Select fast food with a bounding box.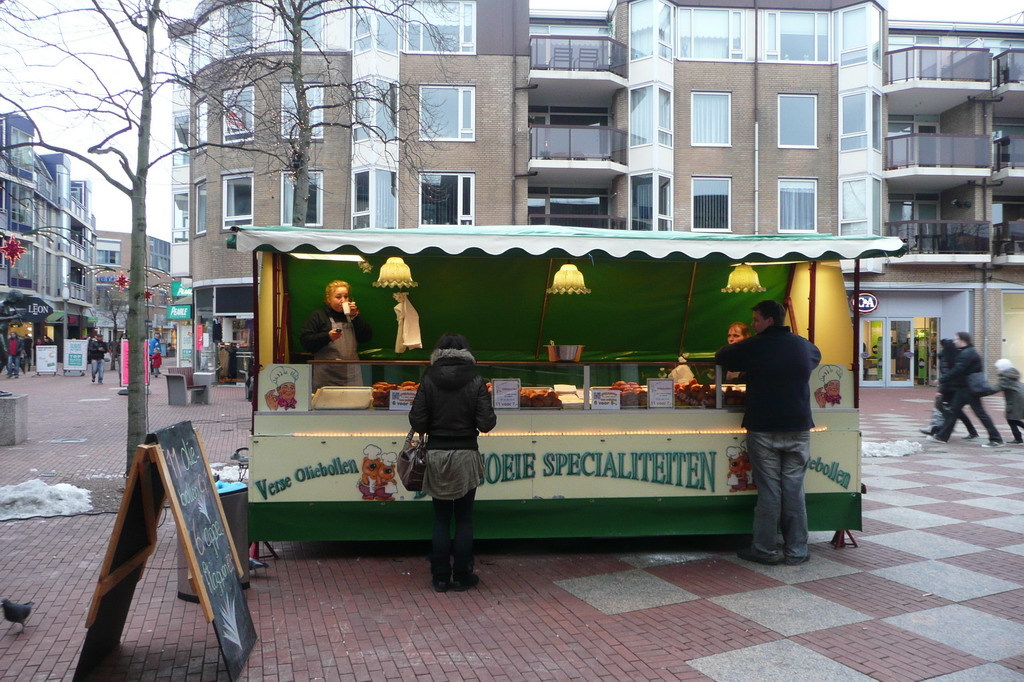
detection(366, 380, 389, 393).
